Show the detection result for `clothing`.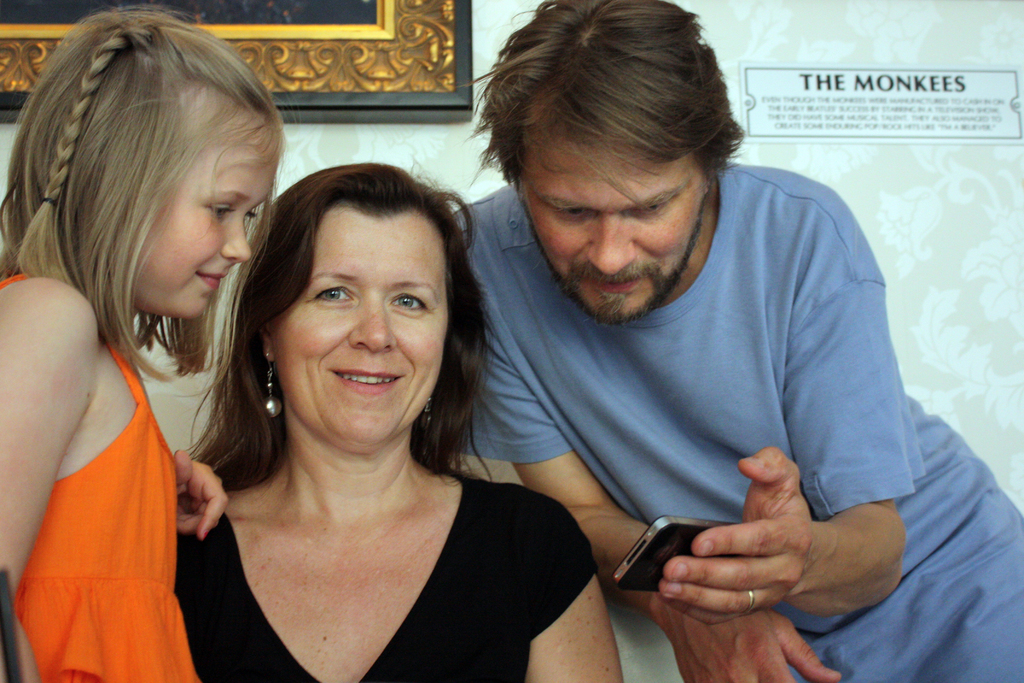
region(12, 229, 209, 669).
